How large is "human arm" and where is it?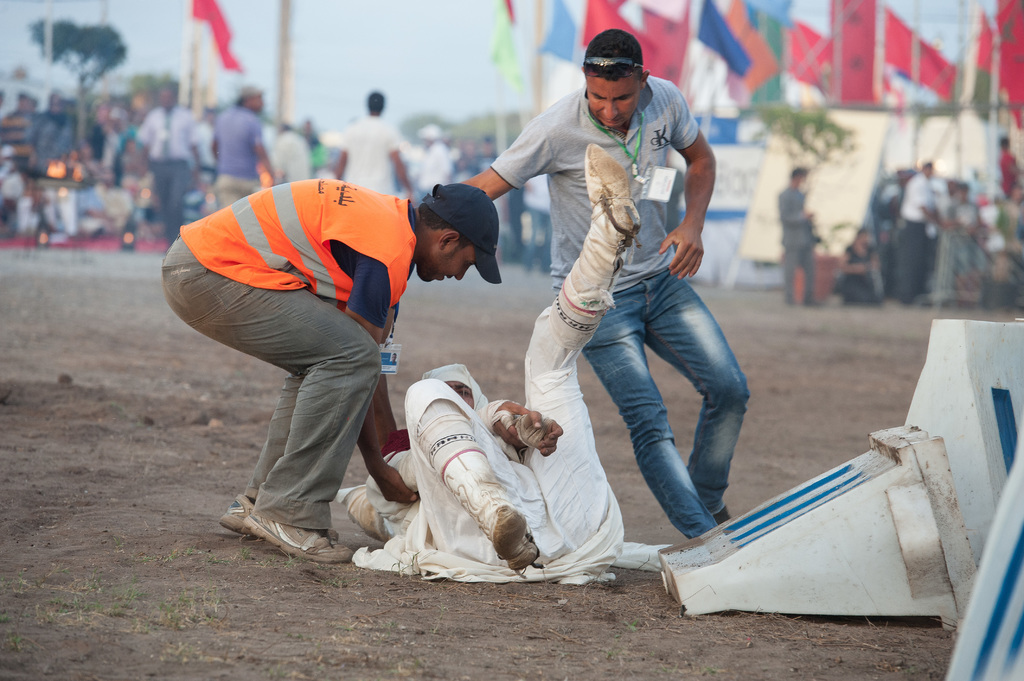
Bounding box: select_region(380, 119, 422, 204).
